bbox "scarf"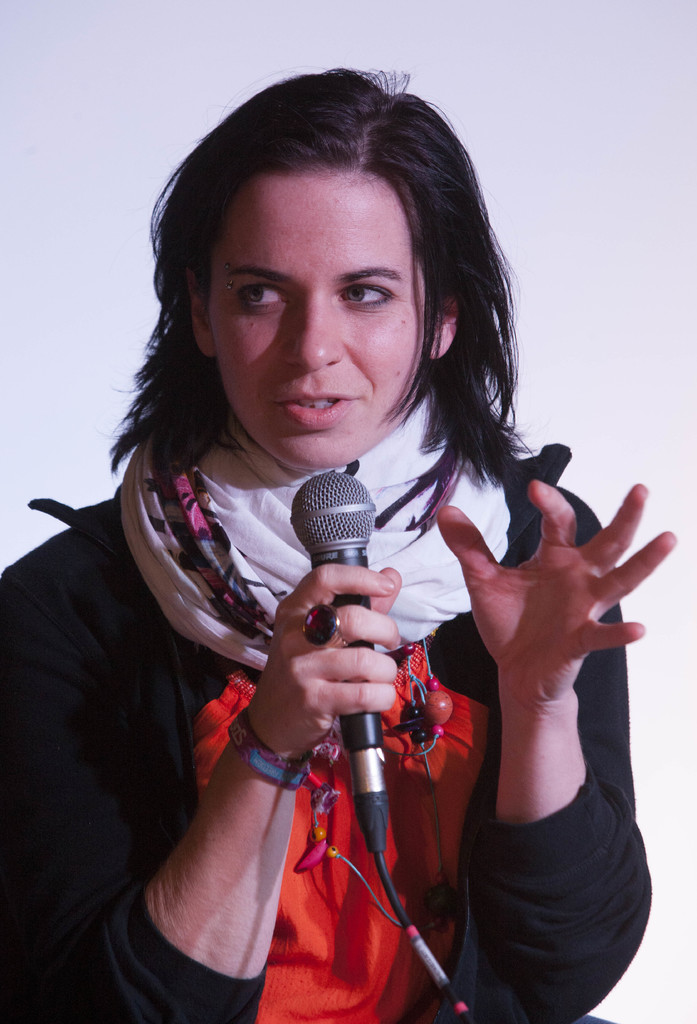
{"left": 122, "top": 375, "right": 521, "bottom": 669}
